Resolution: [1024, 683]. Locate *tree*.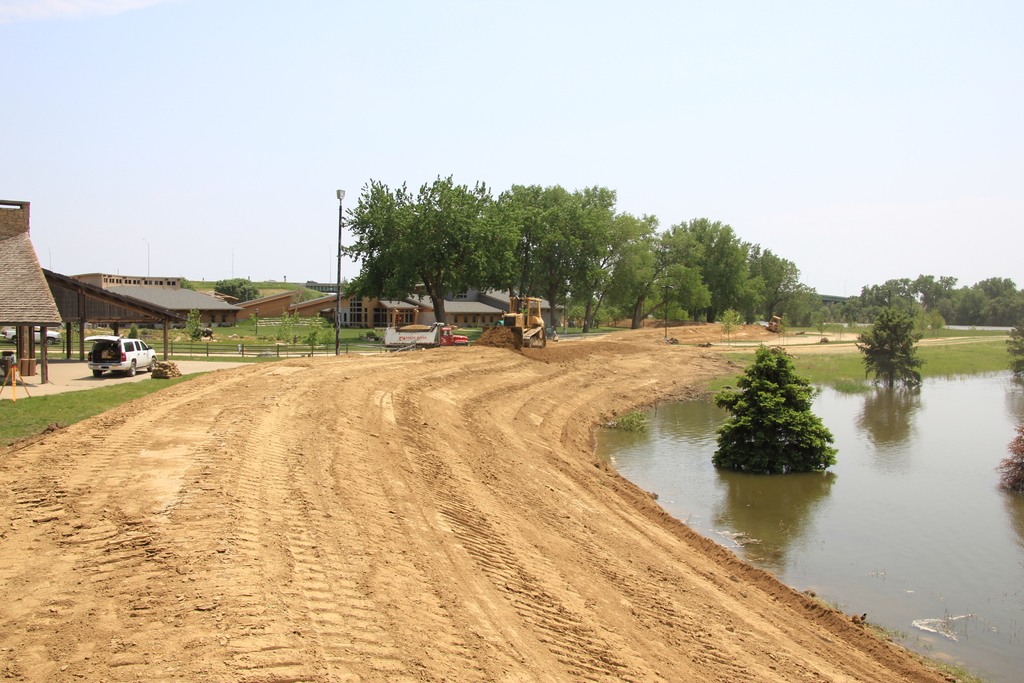
select_region(335, 177, 510, 322).
